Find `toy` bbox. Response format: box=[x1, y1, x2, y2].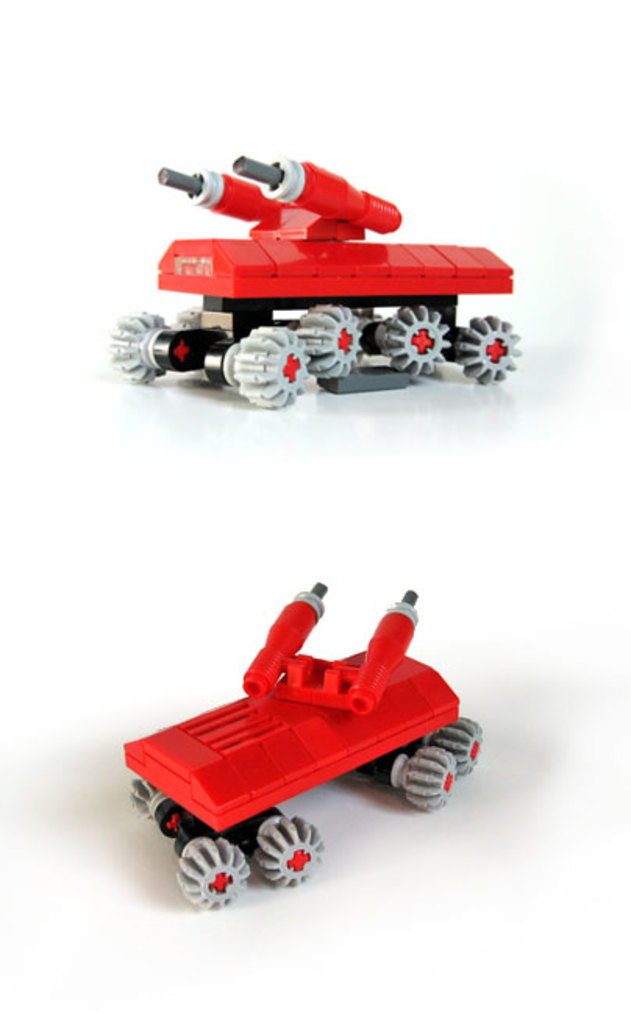
box=[106, 151, 525, 403].
